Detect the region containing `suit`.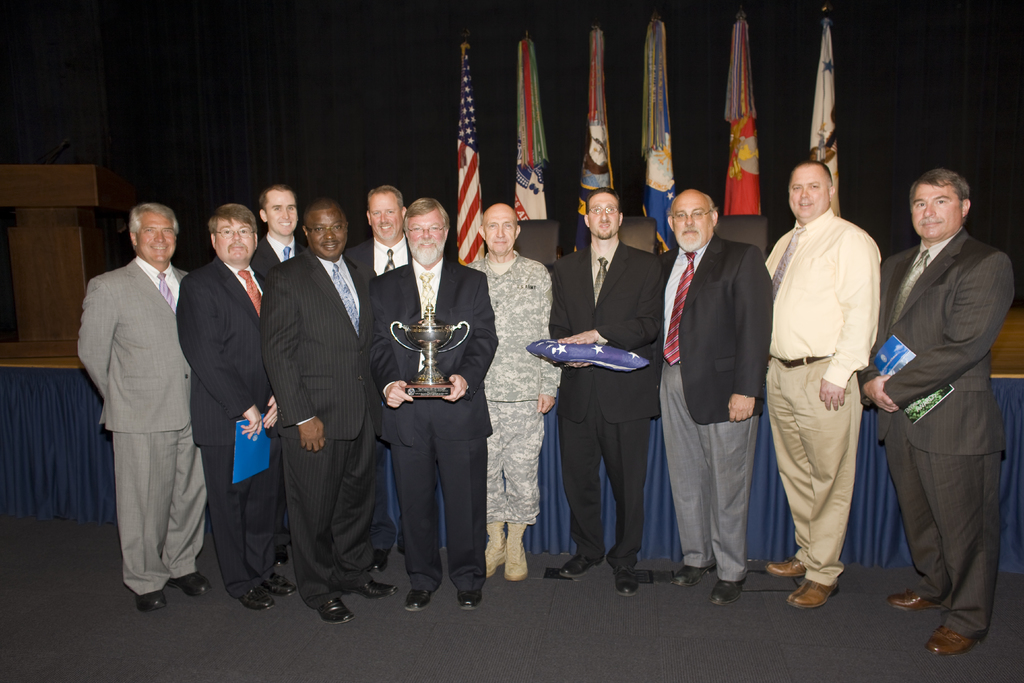
bbox=[356, 238, 417, 279].
